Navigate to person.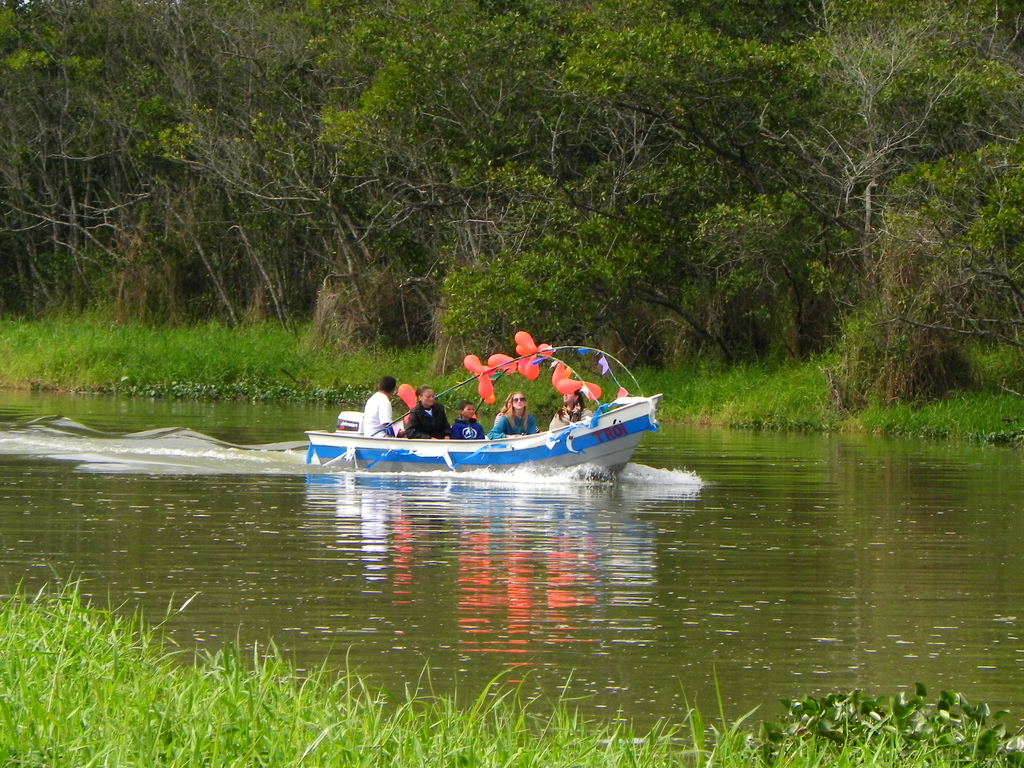
Navigation target: locate(555, 381, 595, 435).
